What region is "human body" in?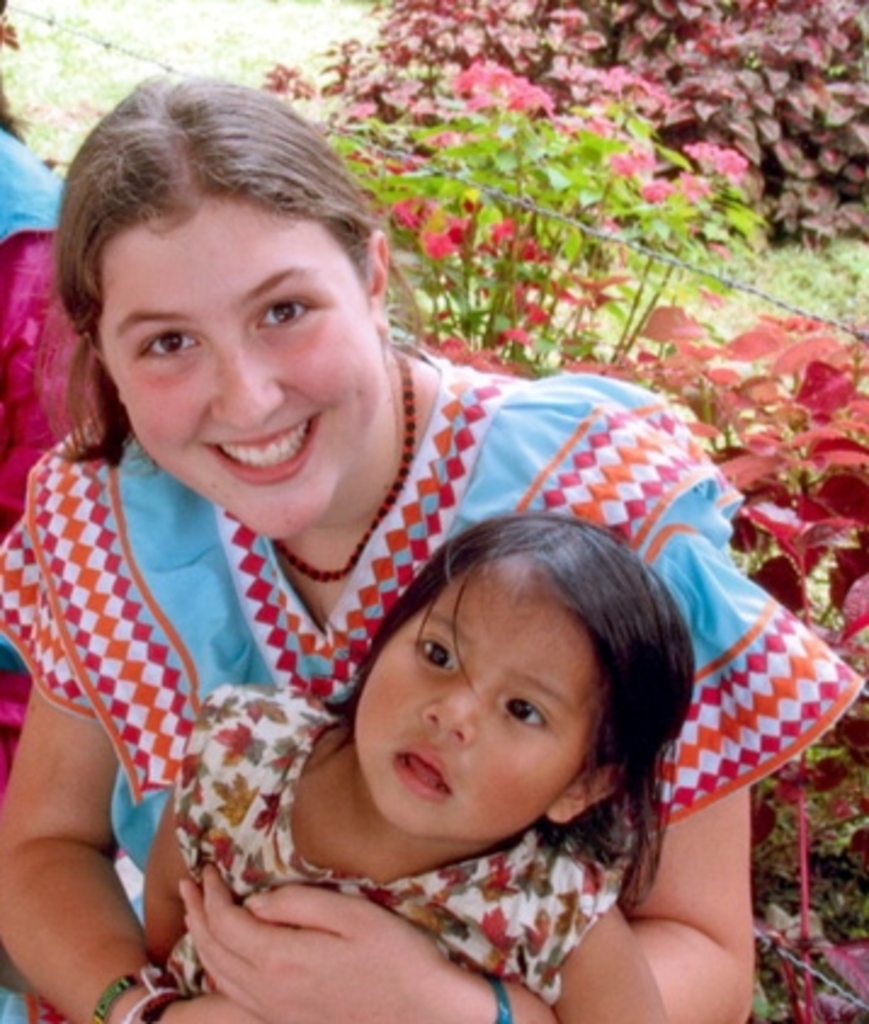
(left=0, top=121, right=102, bottom=1022).
